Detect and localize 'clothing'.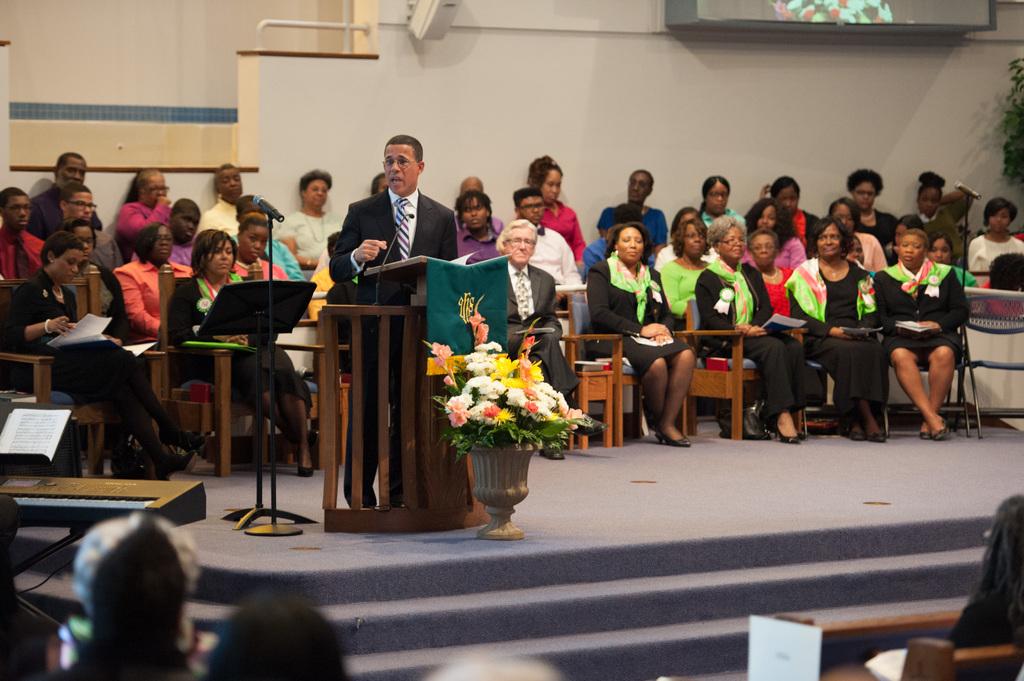
Localized at crop(520, 216, 572, 339).
